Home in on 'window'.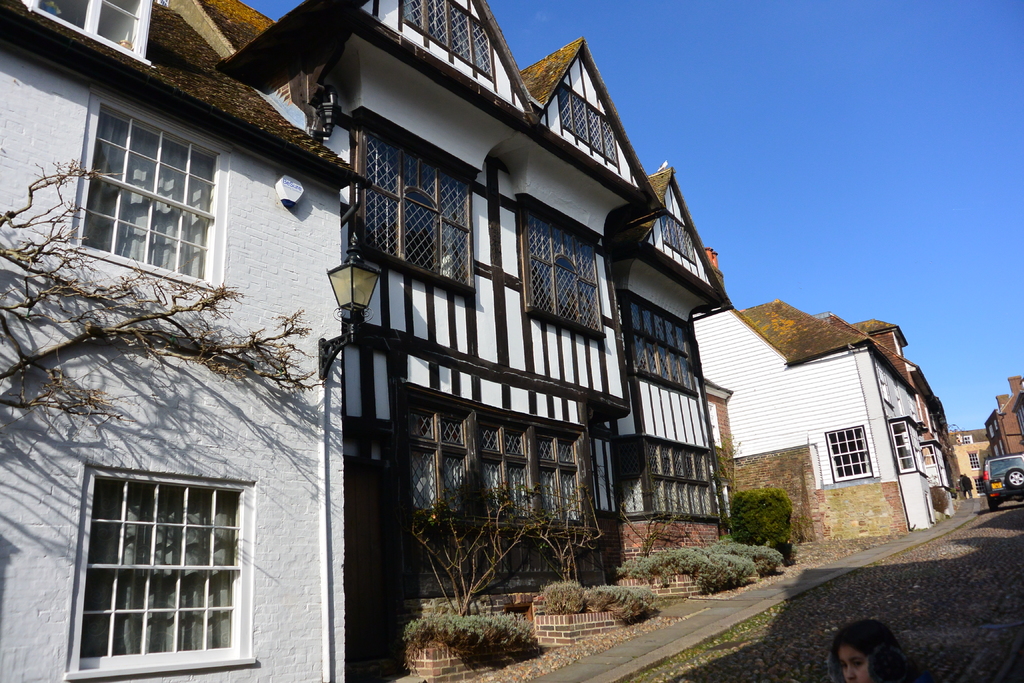
Homed in at pyautogui.locateOnScreen(661, 210, 700, 262).
